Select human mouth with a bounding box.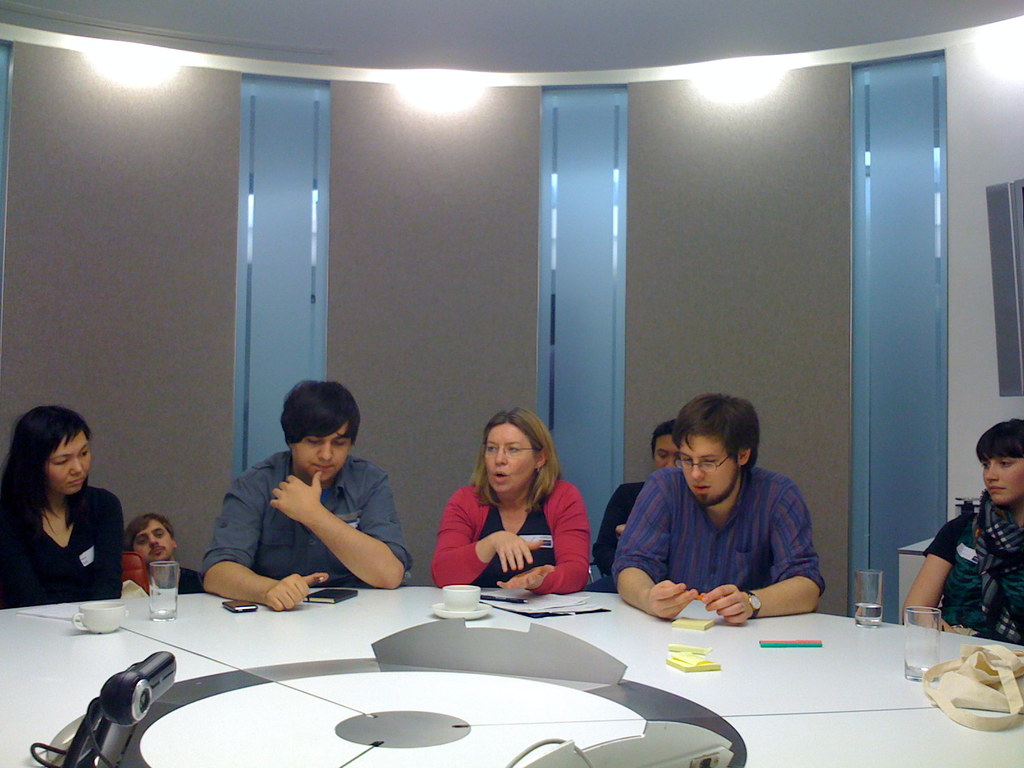
rect(495, 470, 509, 484).
